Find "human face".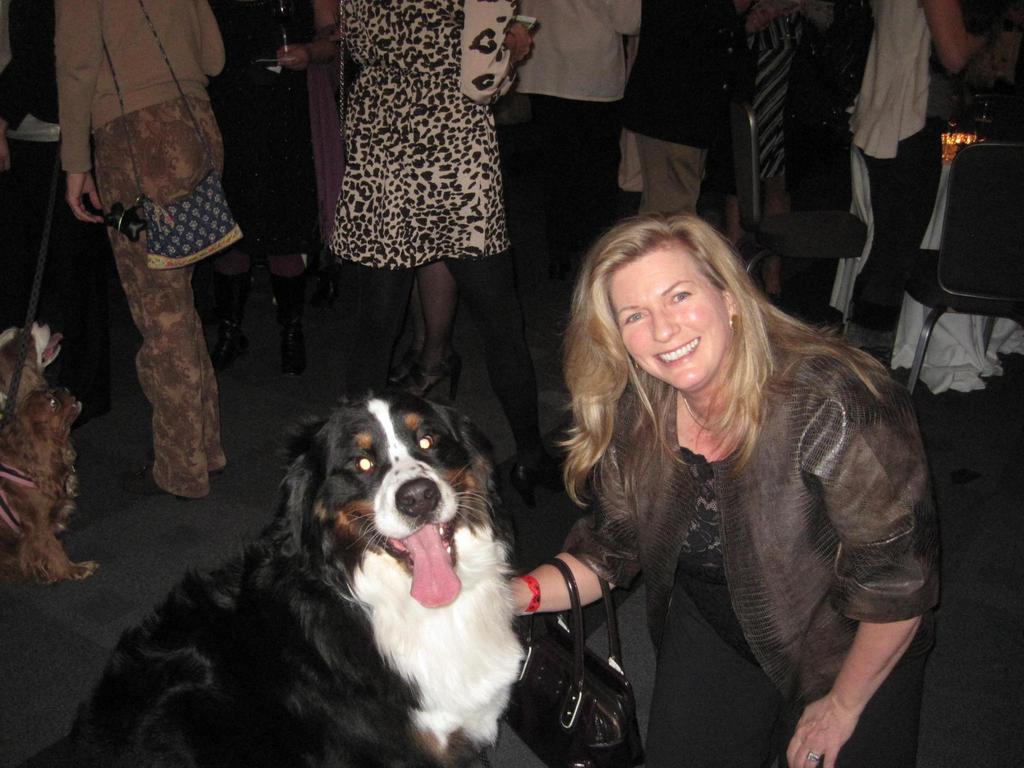
<bbox>612, 244, 731, 393</bbox>.
